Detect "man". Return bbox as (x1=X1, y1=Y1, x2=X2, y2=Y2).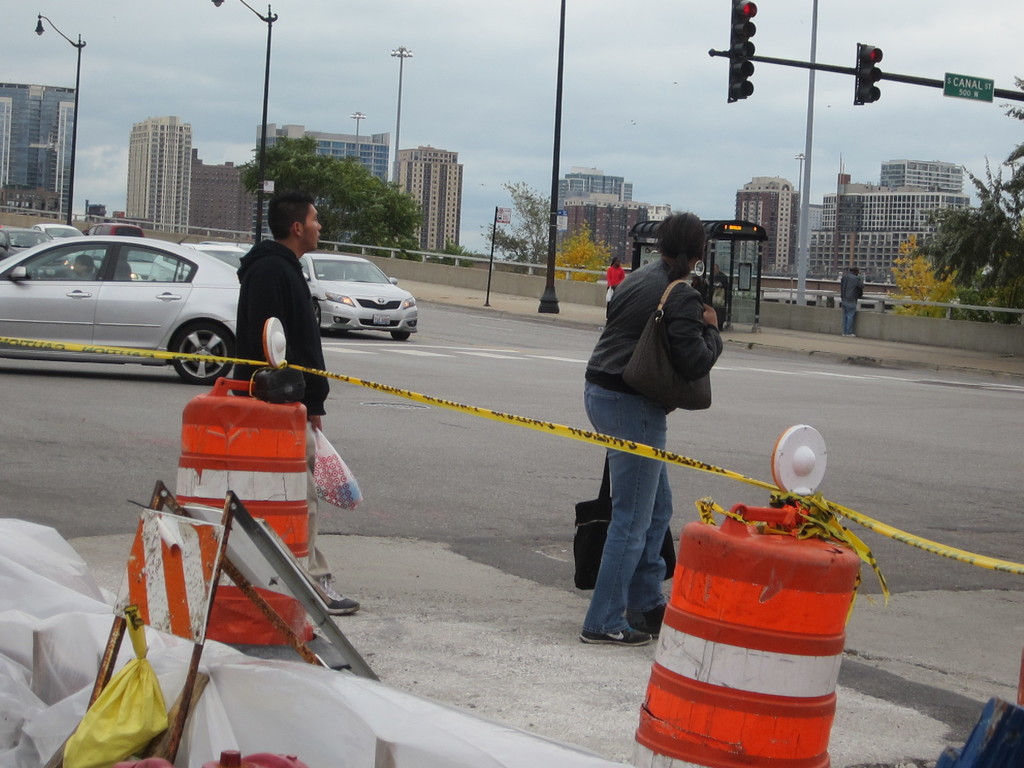
(x1=829, y1=265, x2=869, y2=344).
